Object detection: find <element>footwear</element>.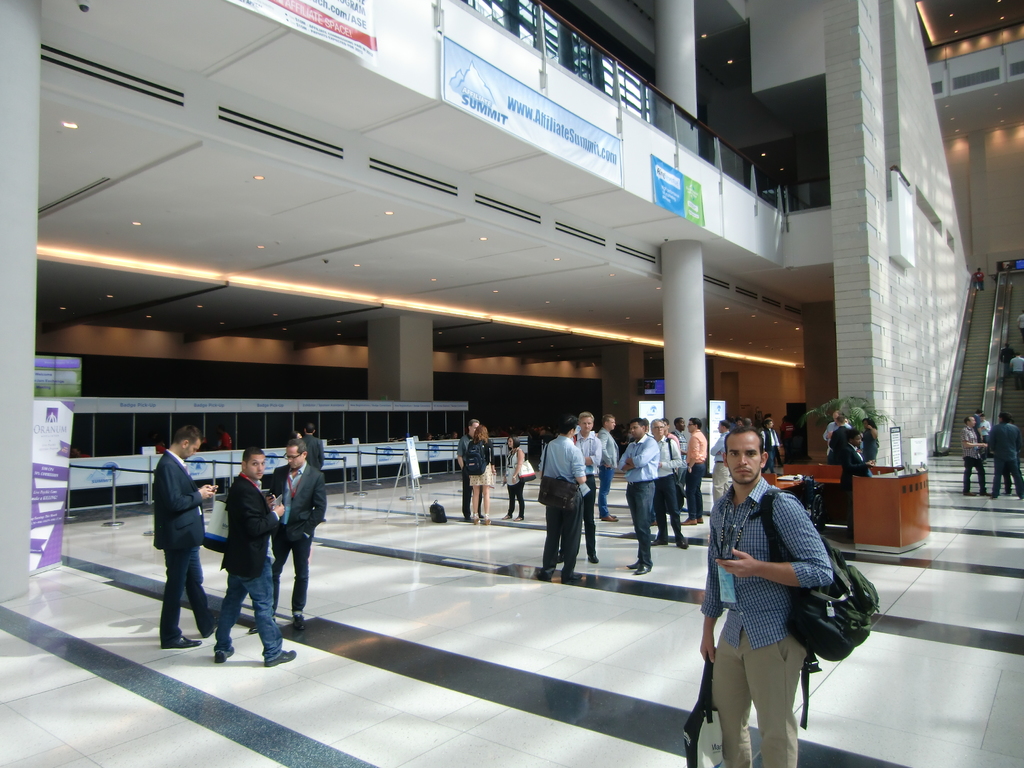
crop(292, 614, 307, 631).
